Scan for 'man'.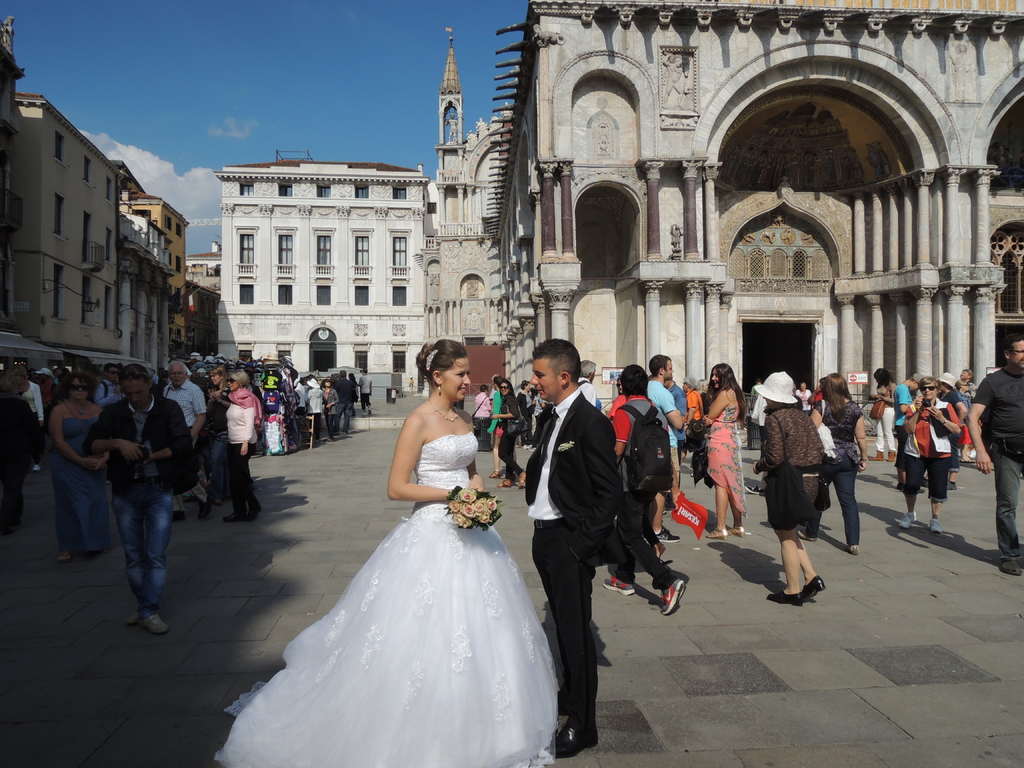
Scan result: rect(524, 334, 628, 757).
